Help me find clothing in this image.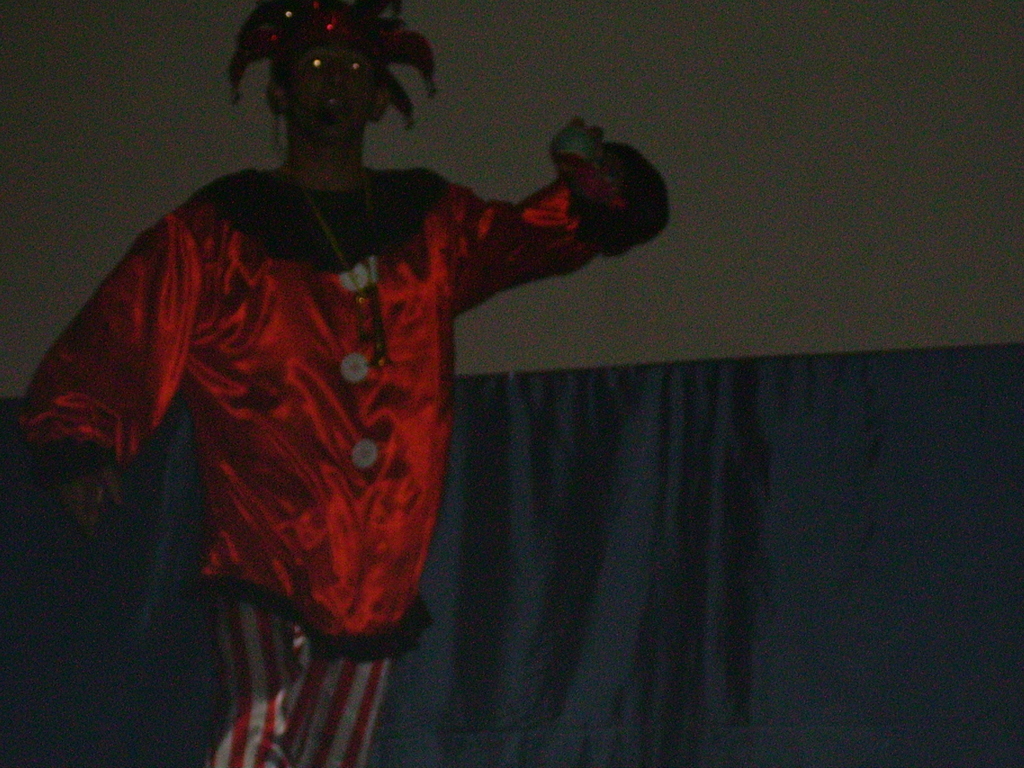
Found it: [51,92,643,749].
